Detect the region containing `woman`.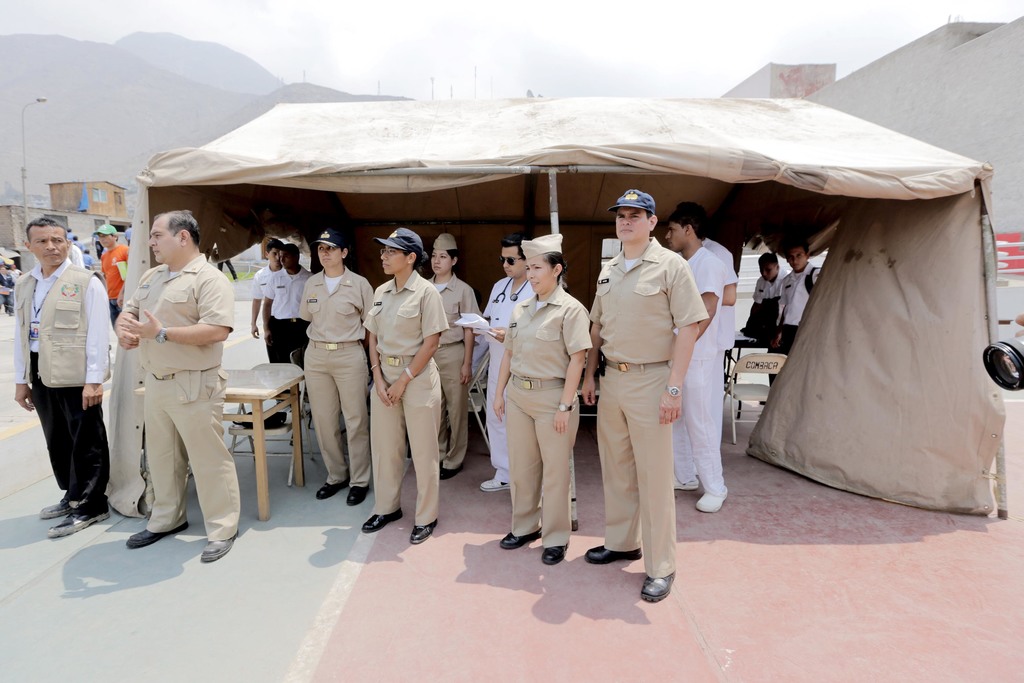
l=499, t=233, r=593, b=570.
